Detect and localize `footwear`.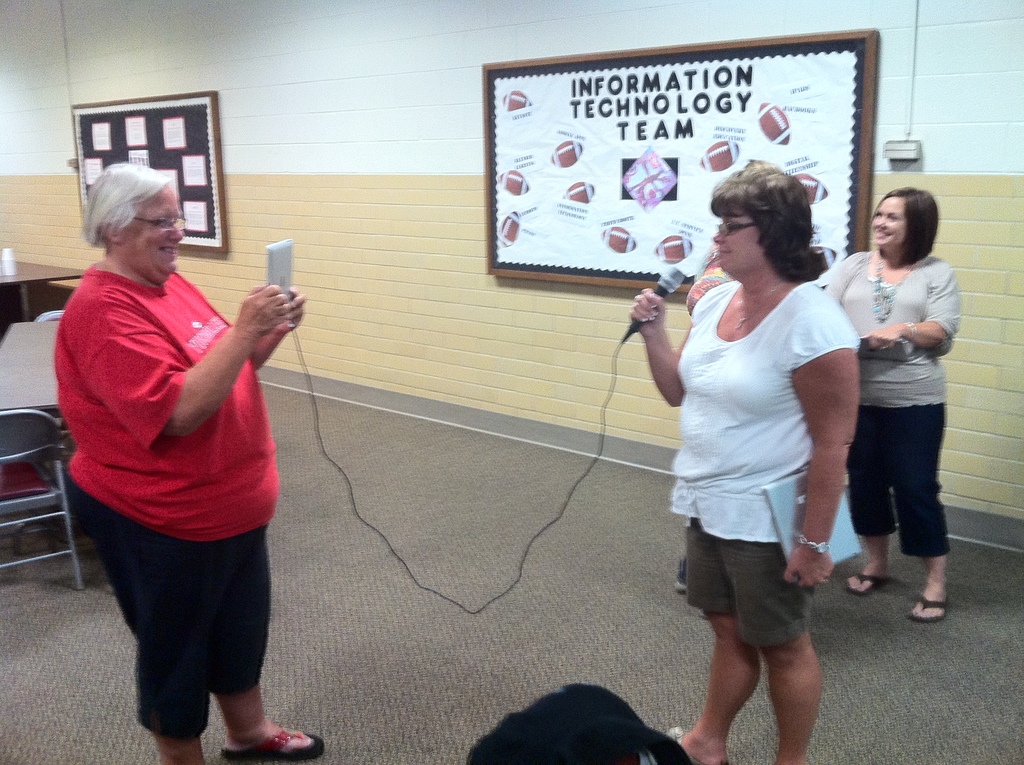
Localized at <bbox>218, 727, 324, 760</bbox>.
